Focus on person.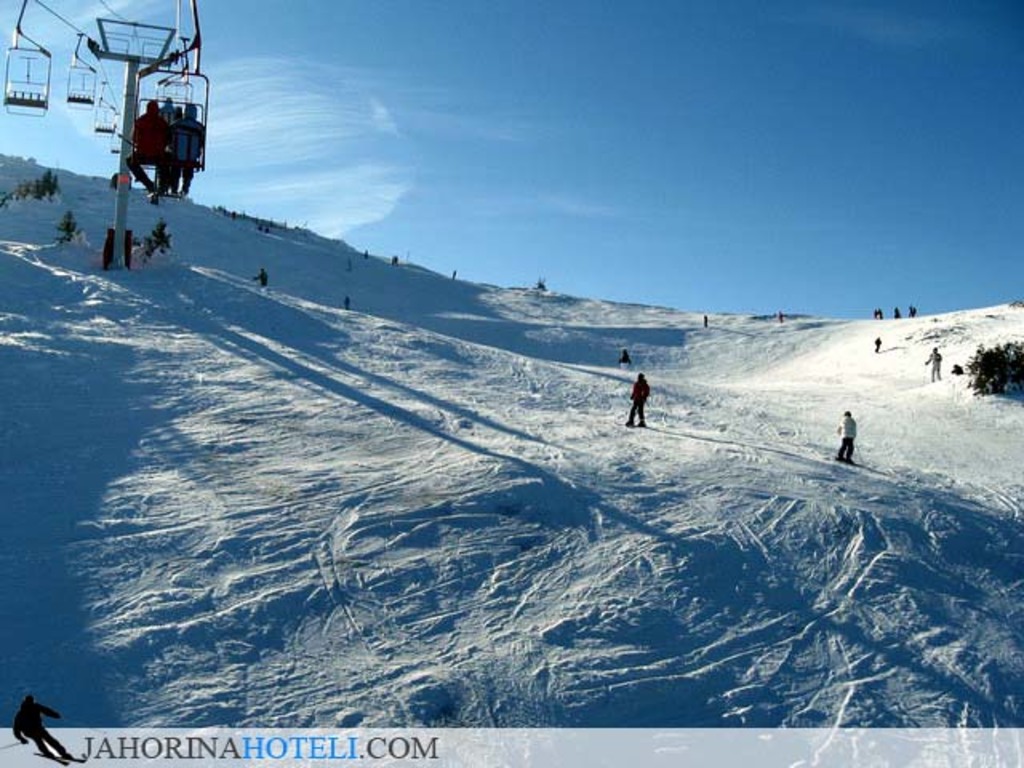
Focused at (left=13, top=693, right=75, bottom=765).
